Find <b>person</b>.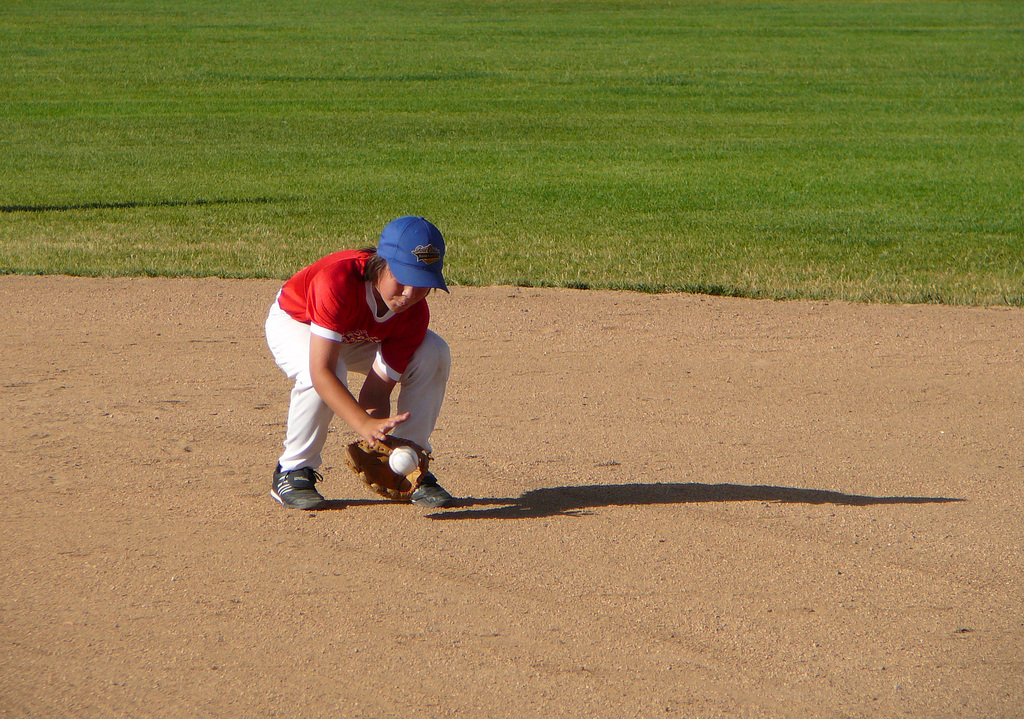
[261, 215, 459, 506].
